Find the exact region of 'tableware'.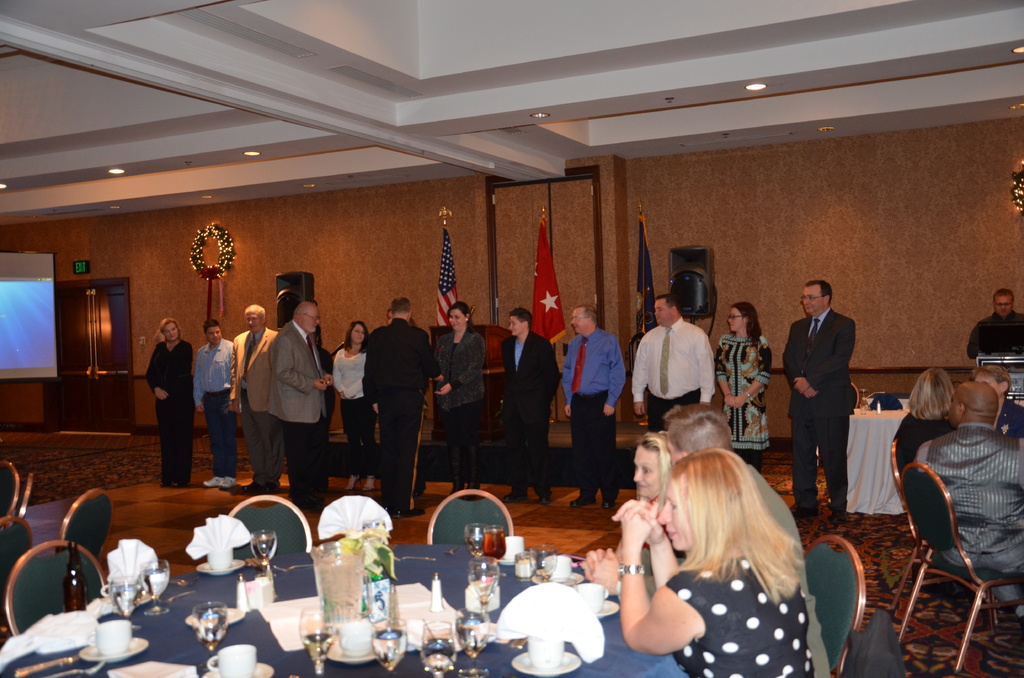
Exact region: rect(462, 558, 500, 626).
